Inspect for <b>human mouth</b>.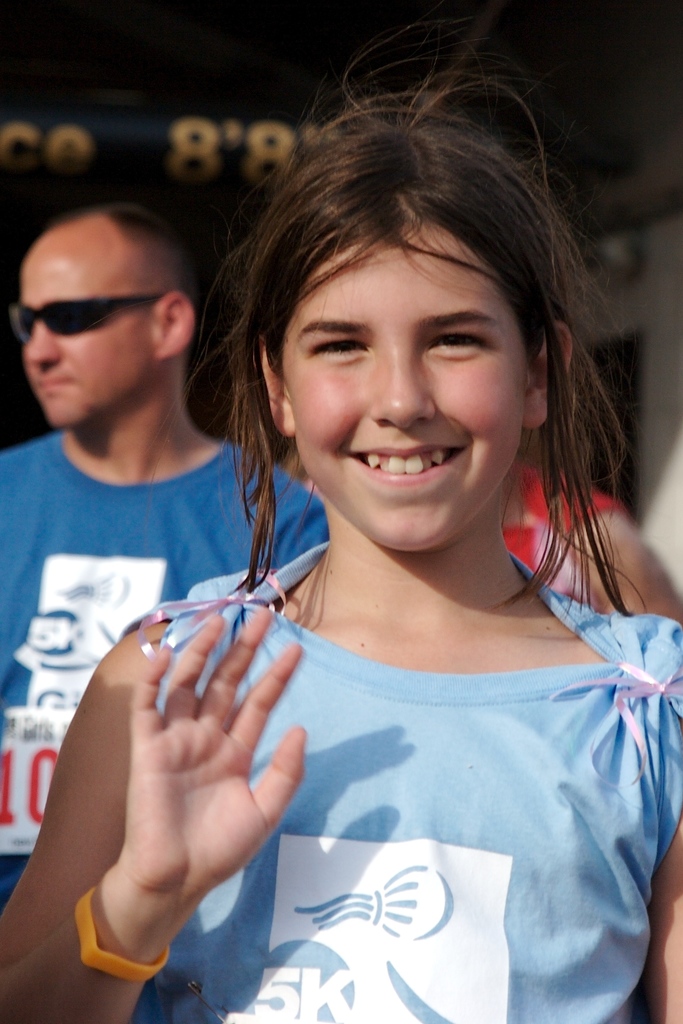
Inspection: l=31, t=373, r=71, b=403.
